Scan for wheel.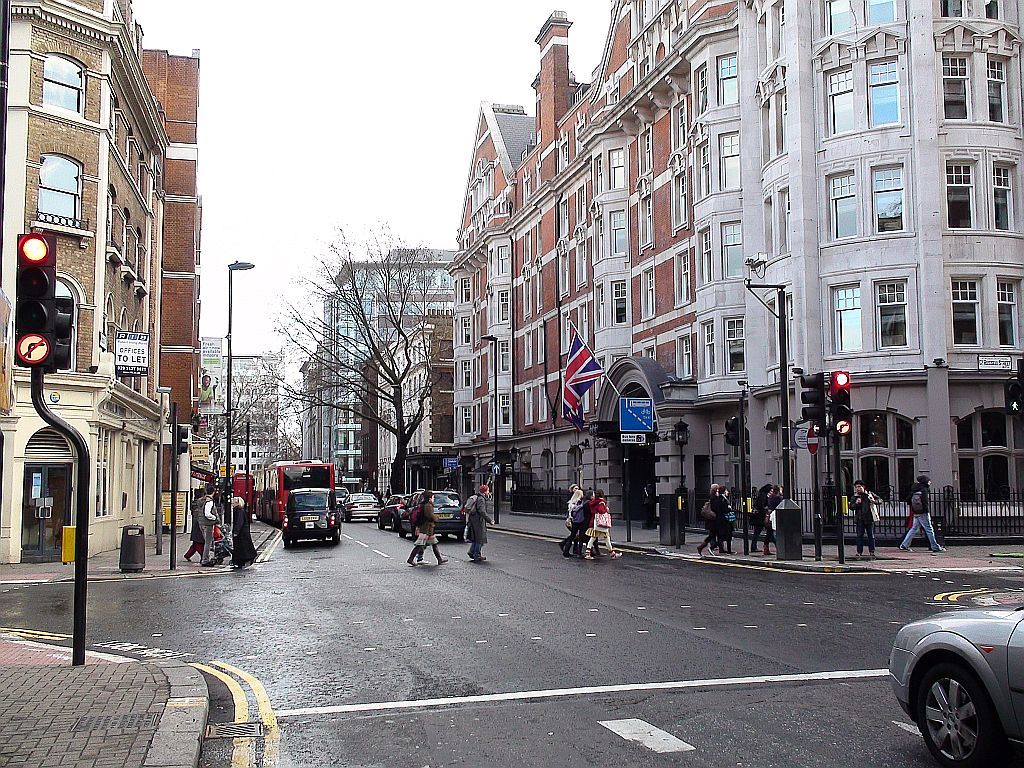
Scan result: [915,657,1006,767].
